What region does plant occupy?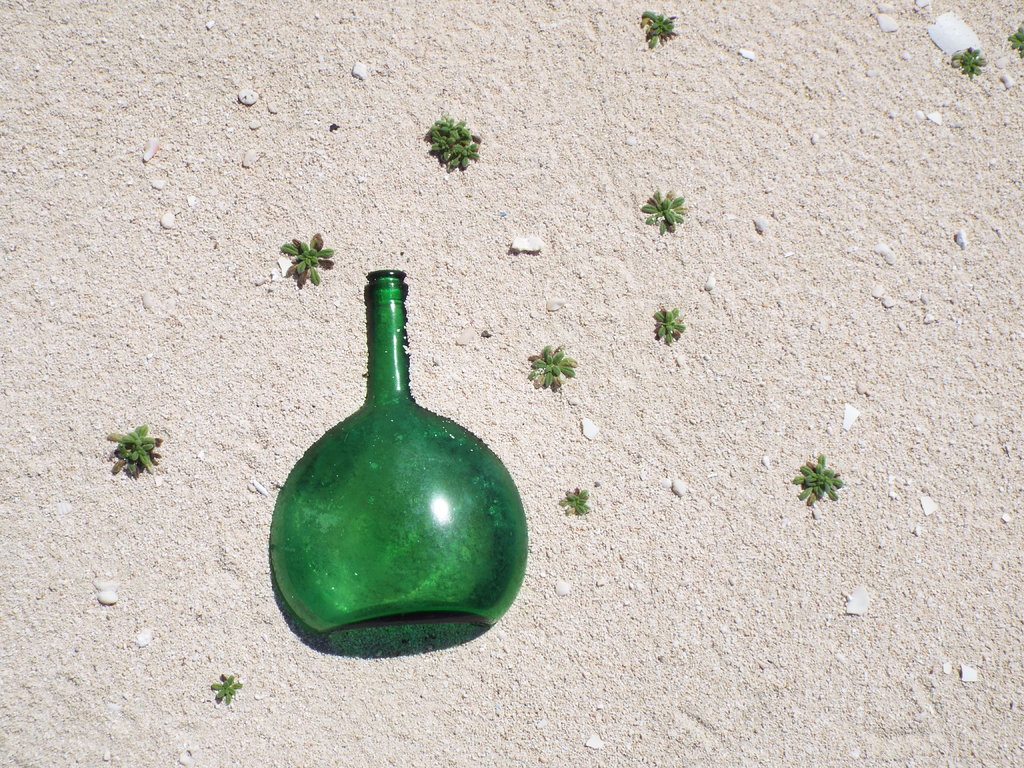
locate(426, 114, 488, 168).
